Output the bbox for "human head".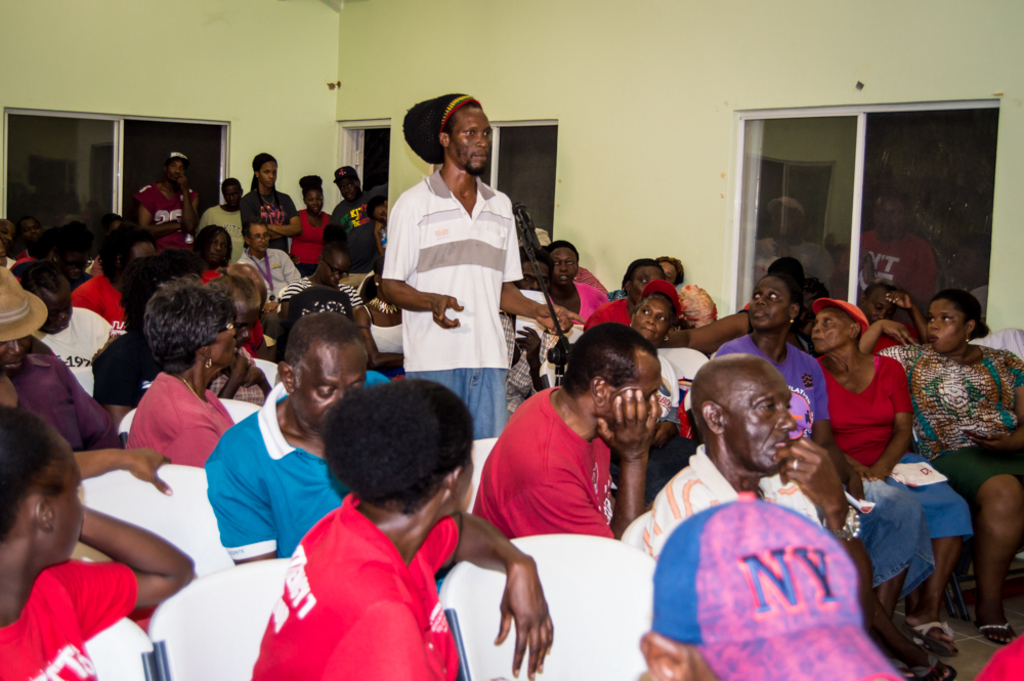
l=630, t=288, r=681, b=345.
